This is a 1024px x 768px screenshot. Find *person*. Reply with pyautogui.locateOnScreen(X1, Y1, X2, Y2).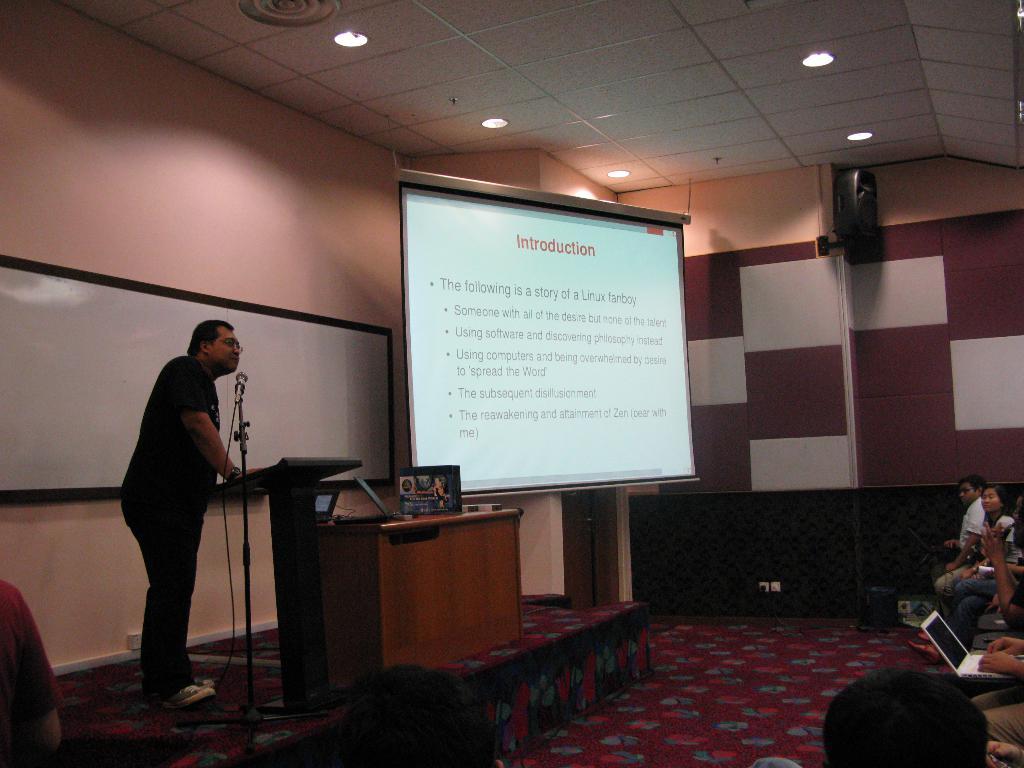
pyautogui.locateOnScreen(0, 574, 67, 767).
